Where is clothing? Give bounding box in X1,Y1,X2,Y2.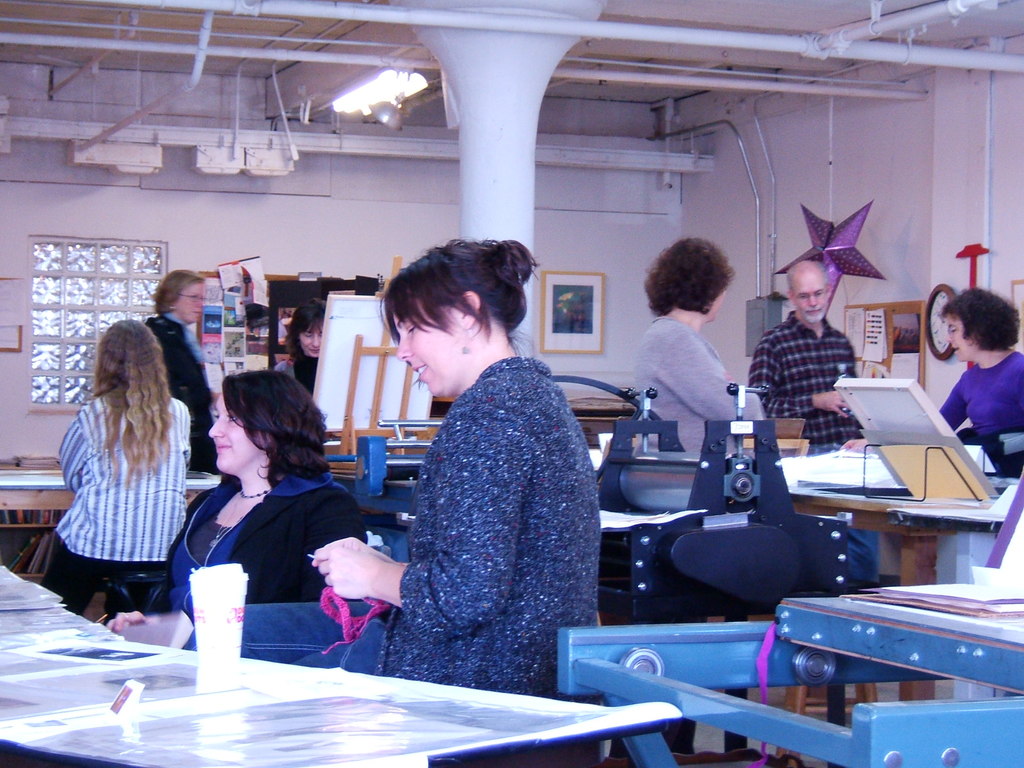
144,457,364,603.
